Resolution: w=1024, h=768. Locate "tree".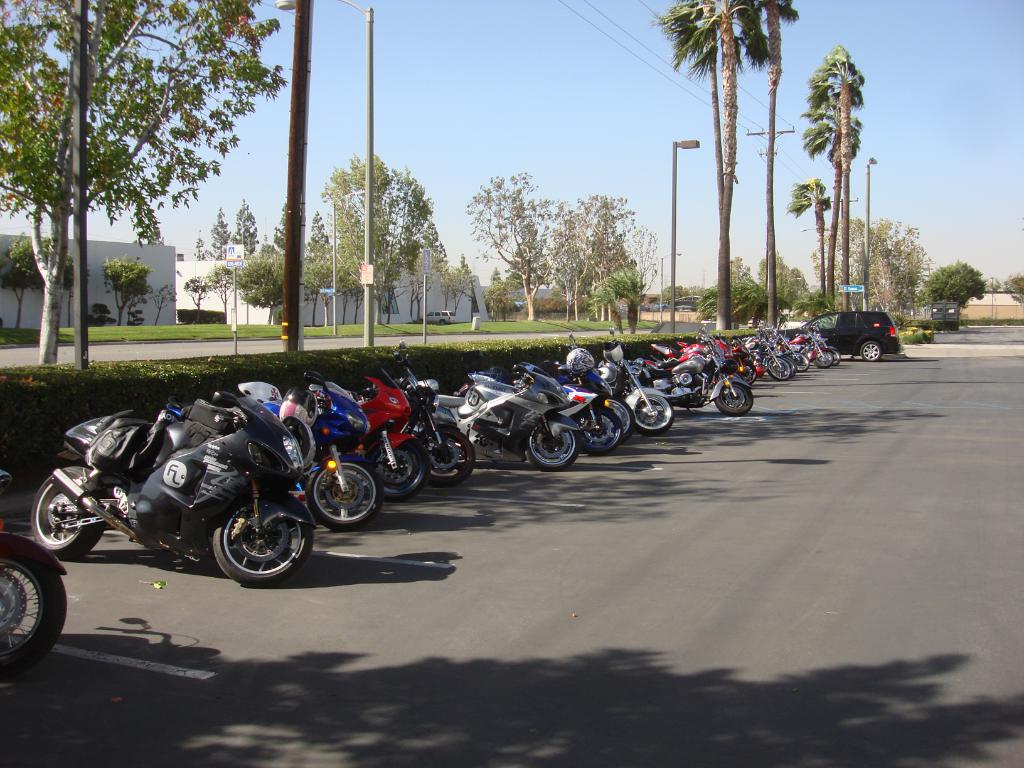
102 255 157 324.
